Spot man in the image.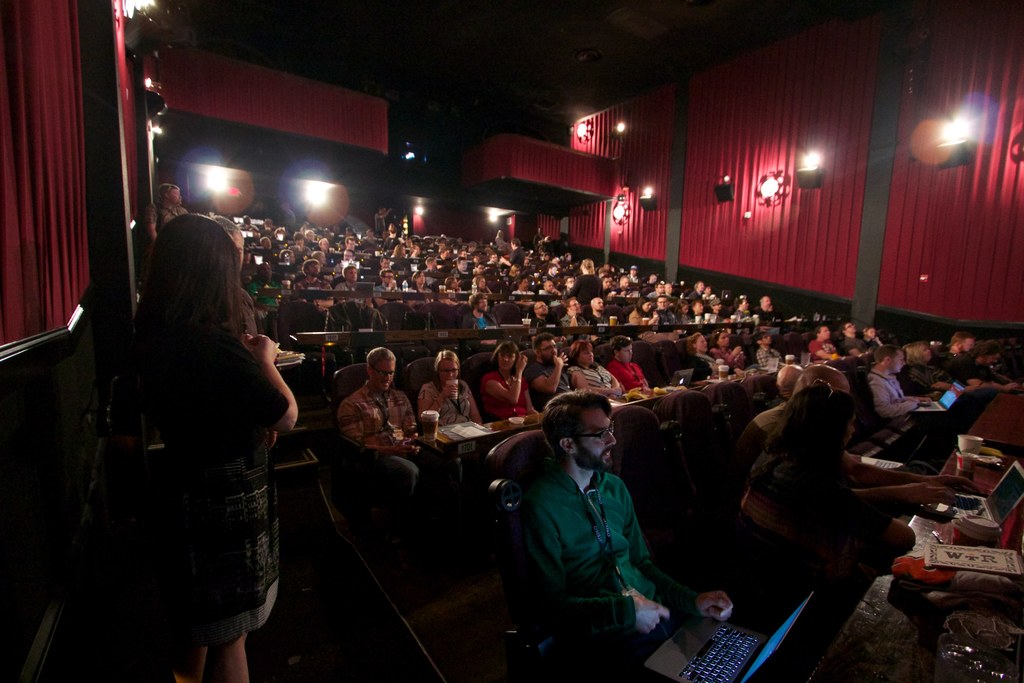
man found at (left=335, top=265, right=372, bottom=309).
